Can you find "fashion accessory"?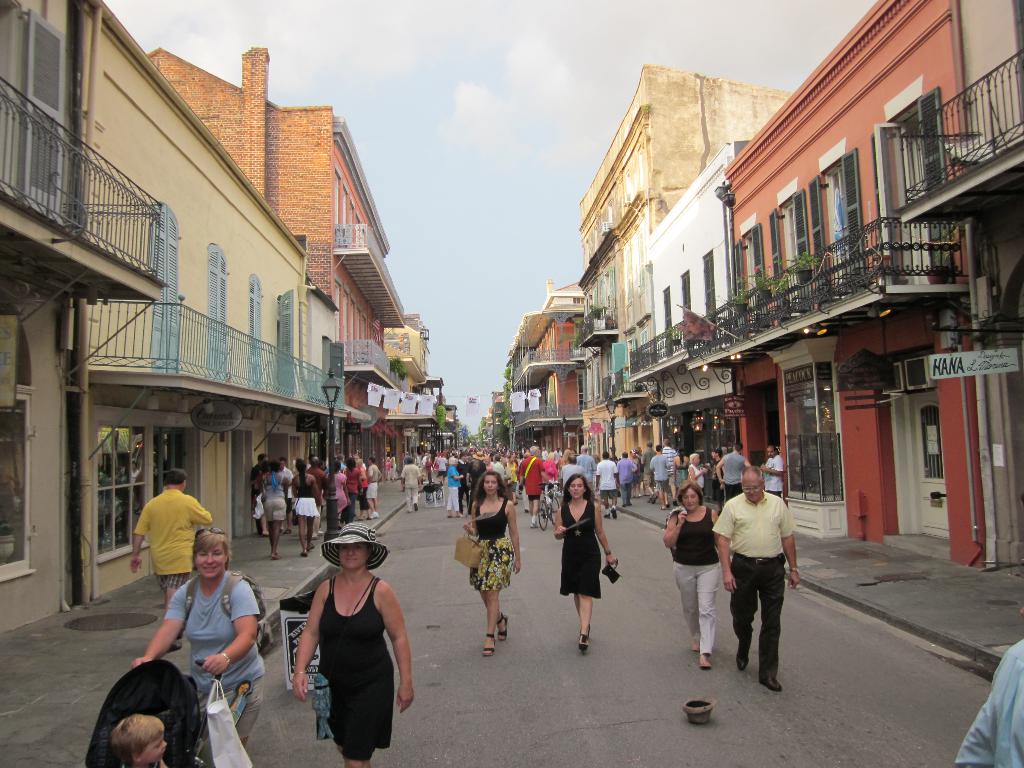
Yes, bounding box: <box>318,522,388,569</box>.
